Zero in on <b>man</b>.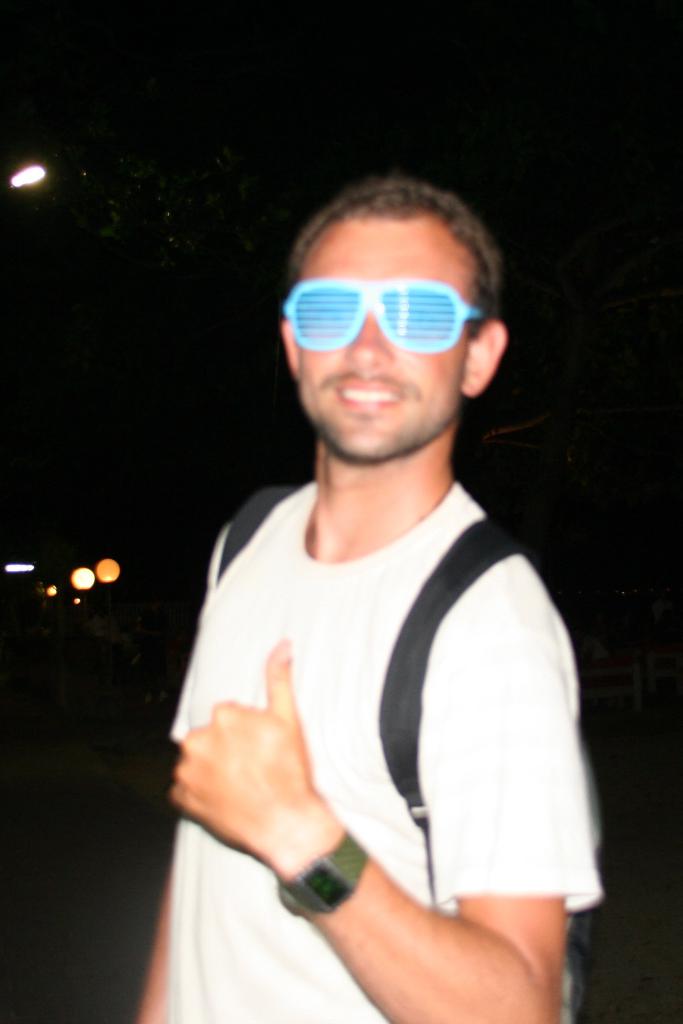
Zeroed in: x1=141, y1=157, x2=618, y2=1023.
